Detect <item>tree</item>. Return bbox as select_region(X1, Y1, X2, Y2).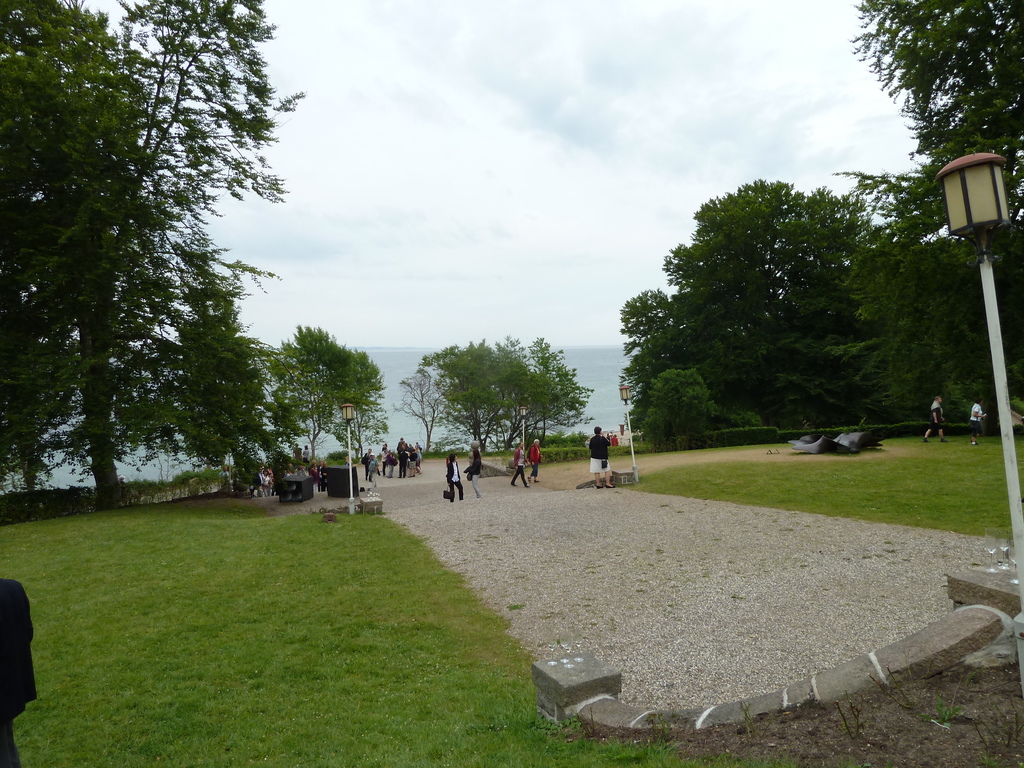
select_region(0, 0, 293, 508).
